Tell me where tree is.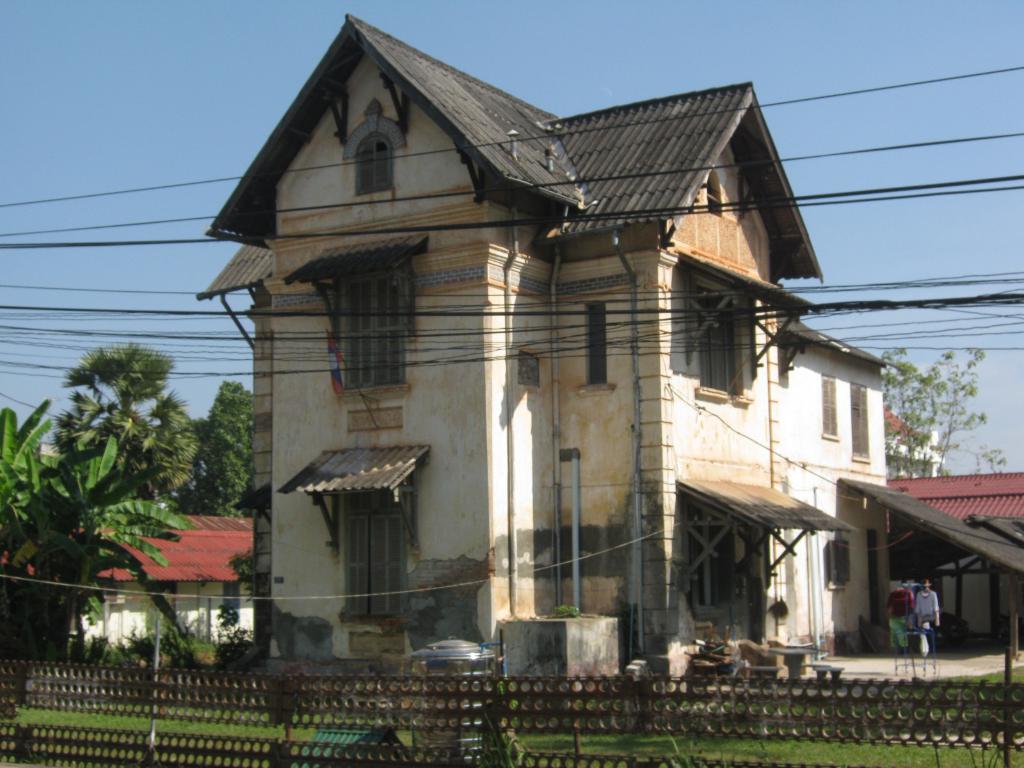
tree is at l=199, t=372, r=256, b=524.
